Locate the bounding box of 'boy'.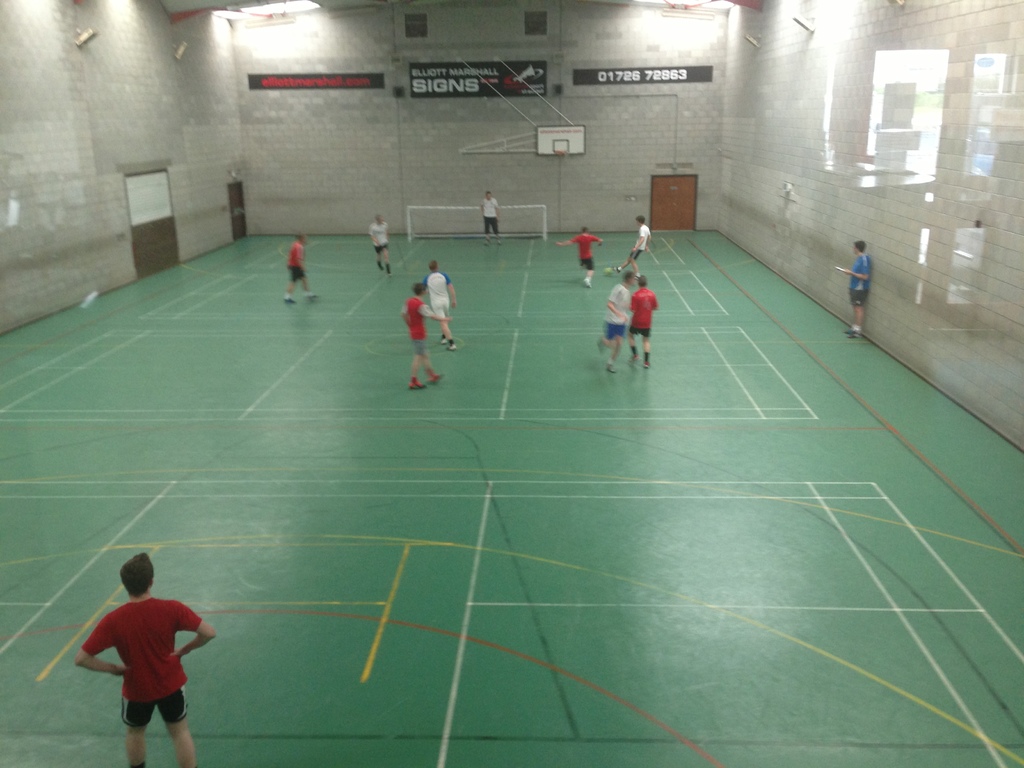
Bounding box: Rect(75, 550, 209, 765).
